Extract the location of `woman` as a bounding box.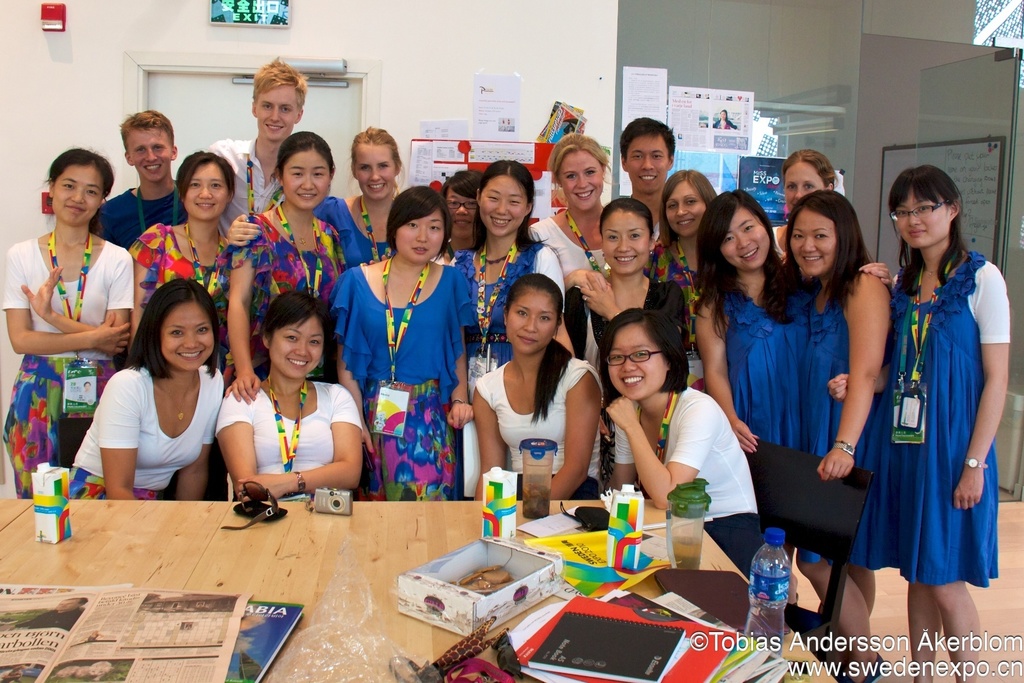
<region>221, 129, 348, 406</region>.
